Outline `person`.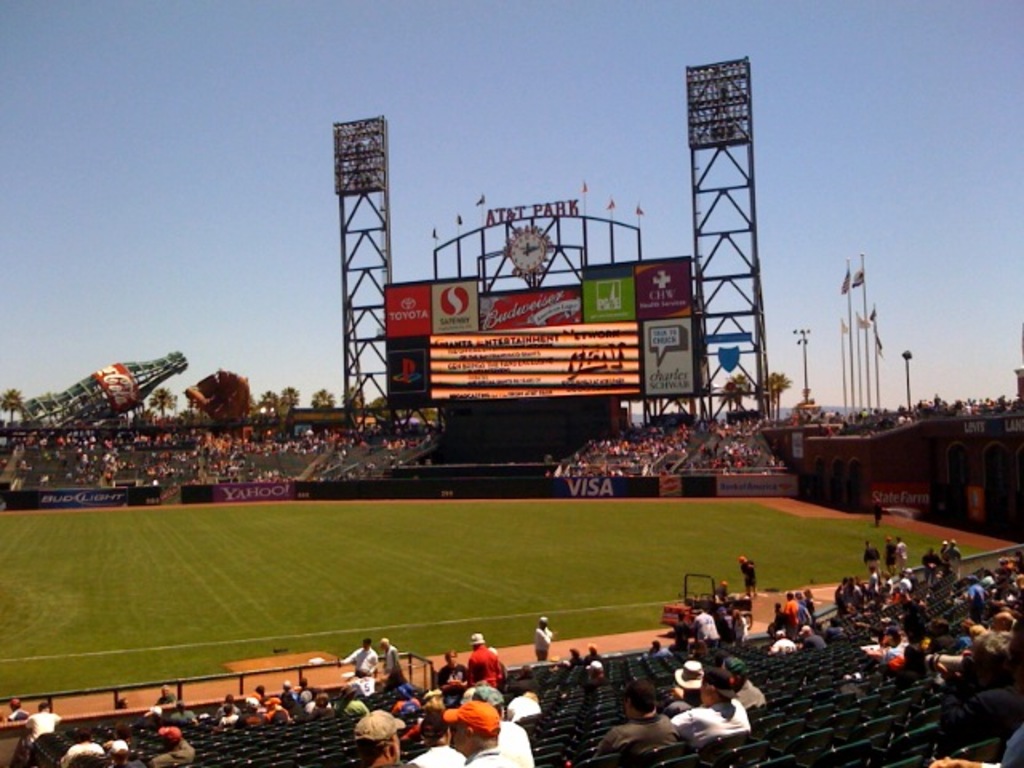
Outline: region(24, 699, 66, 766).
